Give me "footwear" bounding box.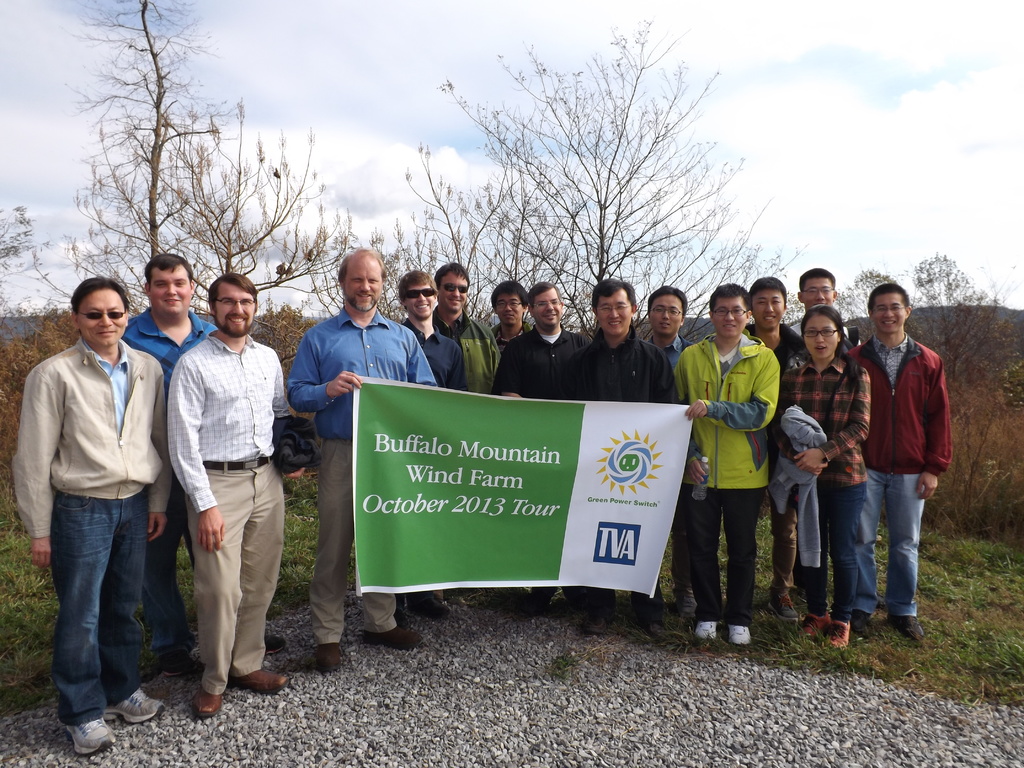
[194, 685, 223, 718].
